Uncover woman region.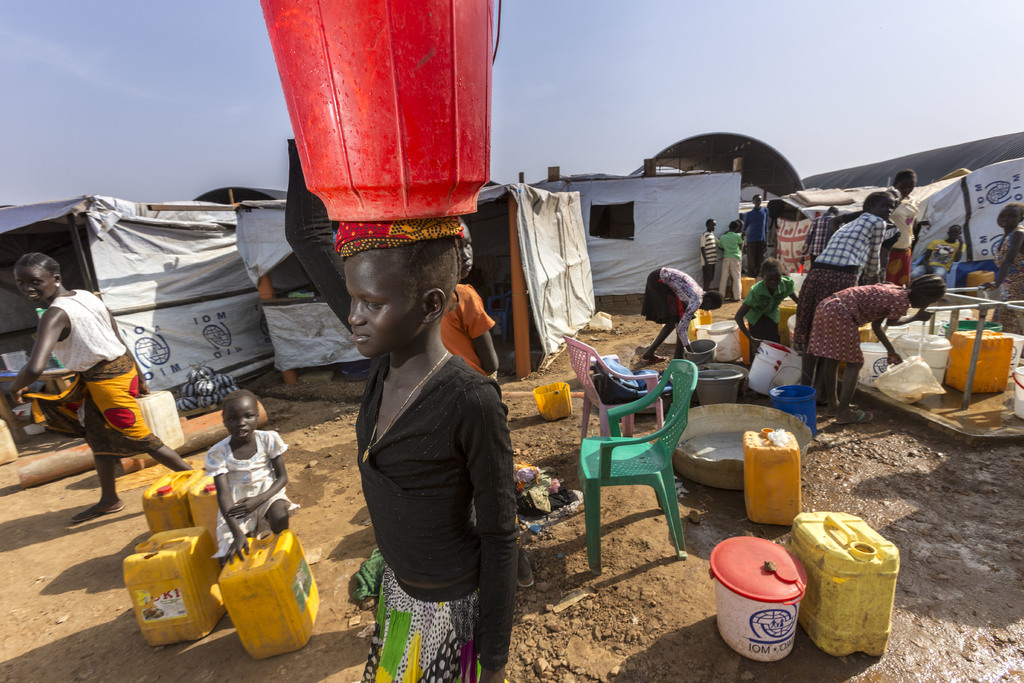
Uncovered: select_region(888, 168, 919, 330).
